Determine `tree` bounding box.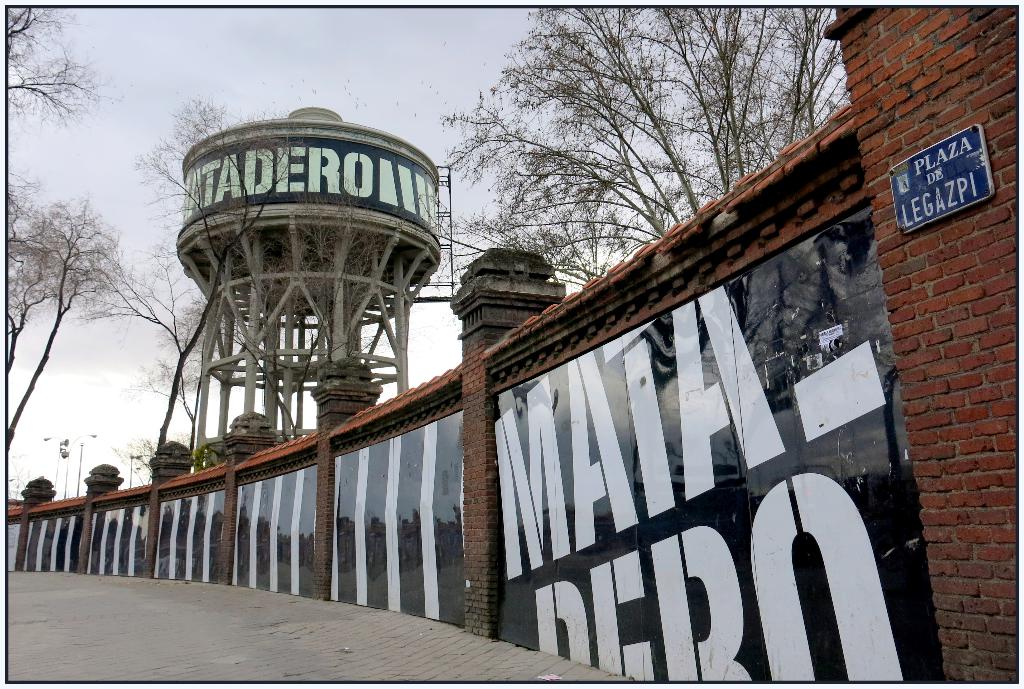
Determined: Rect(79, 95, 299, 454).
